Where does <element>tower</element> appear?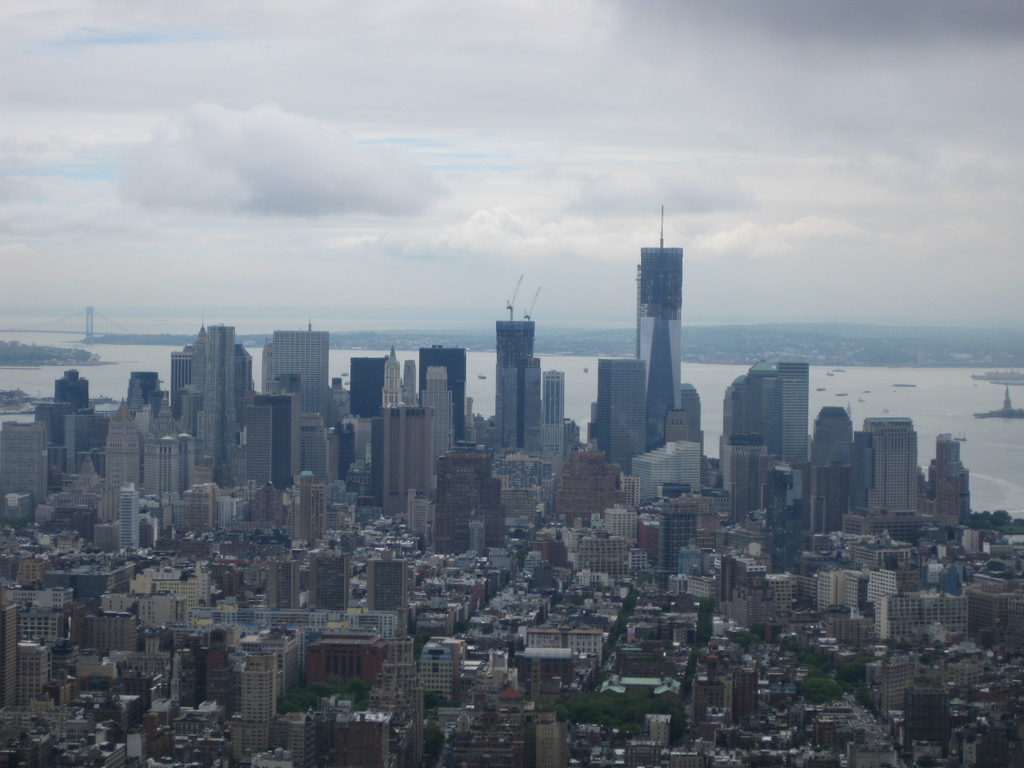
Appears at {"x1": 634, "y1": 206, "x2": 680, "y2": 447}.
